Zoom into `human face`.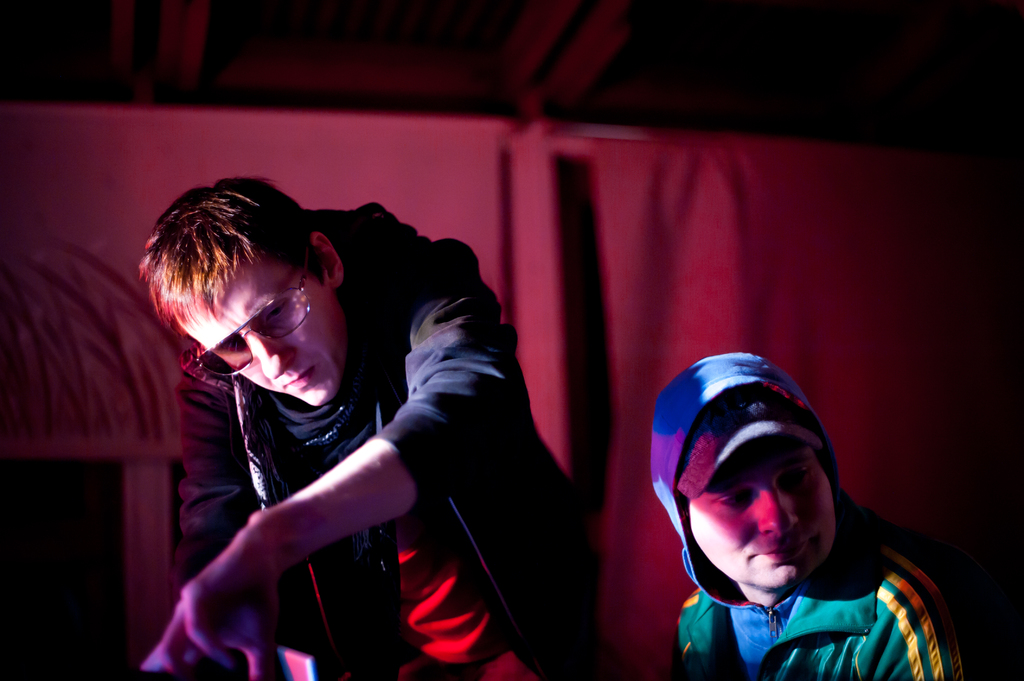
Zoom target: BBox(685, 445, 836, 591).
